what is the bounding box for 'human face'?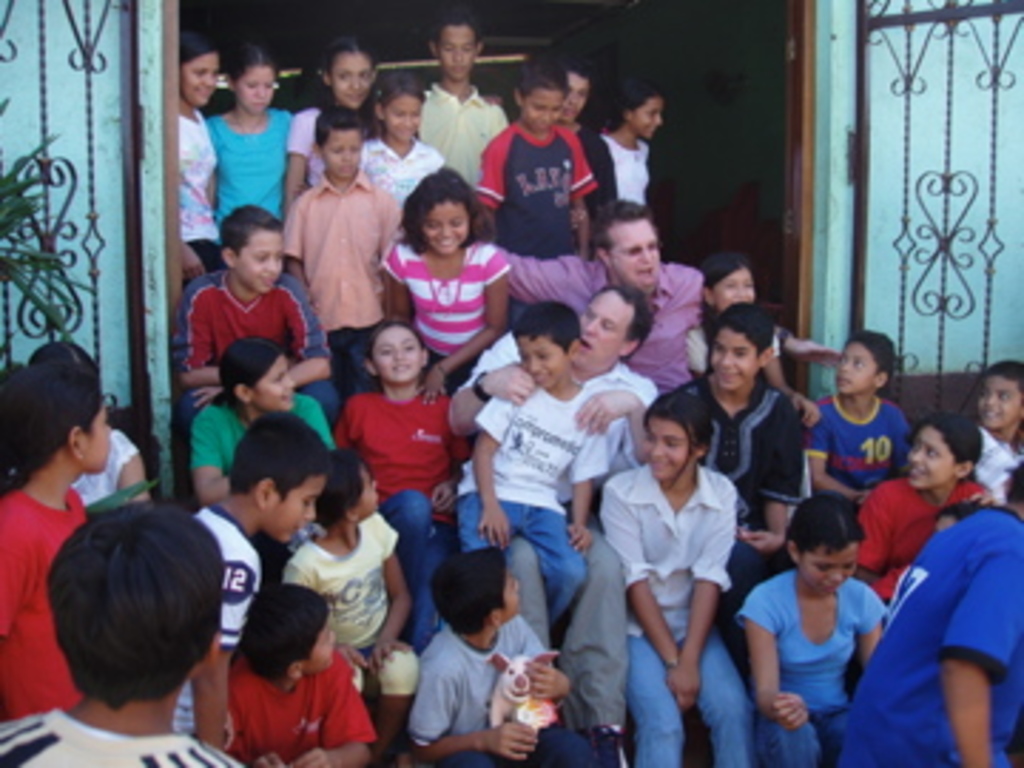
(x1=384, y1=91, x2=430, y2=134).
